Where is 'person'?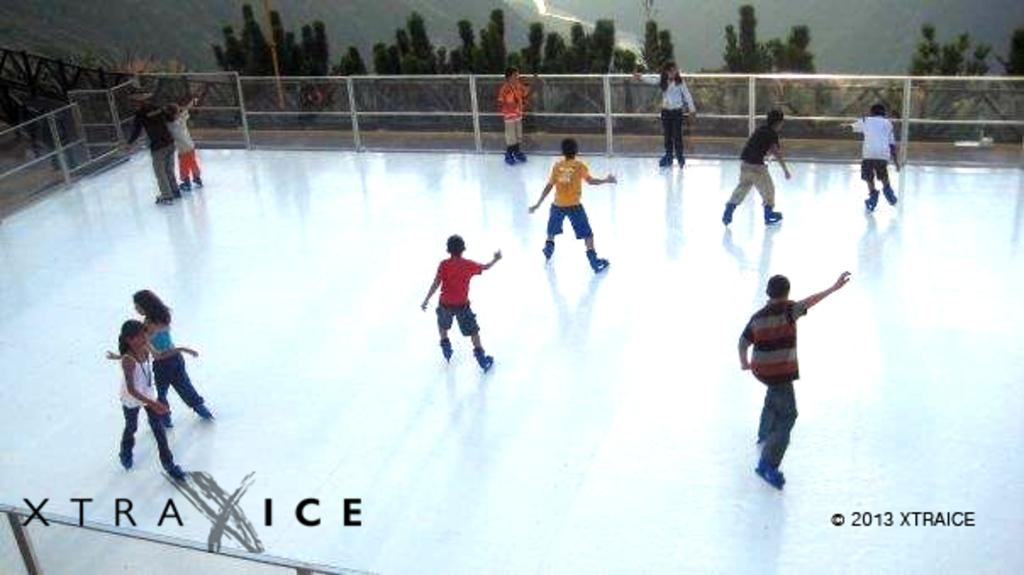
(x1=653, y1=59, x2=698, y2=176).
